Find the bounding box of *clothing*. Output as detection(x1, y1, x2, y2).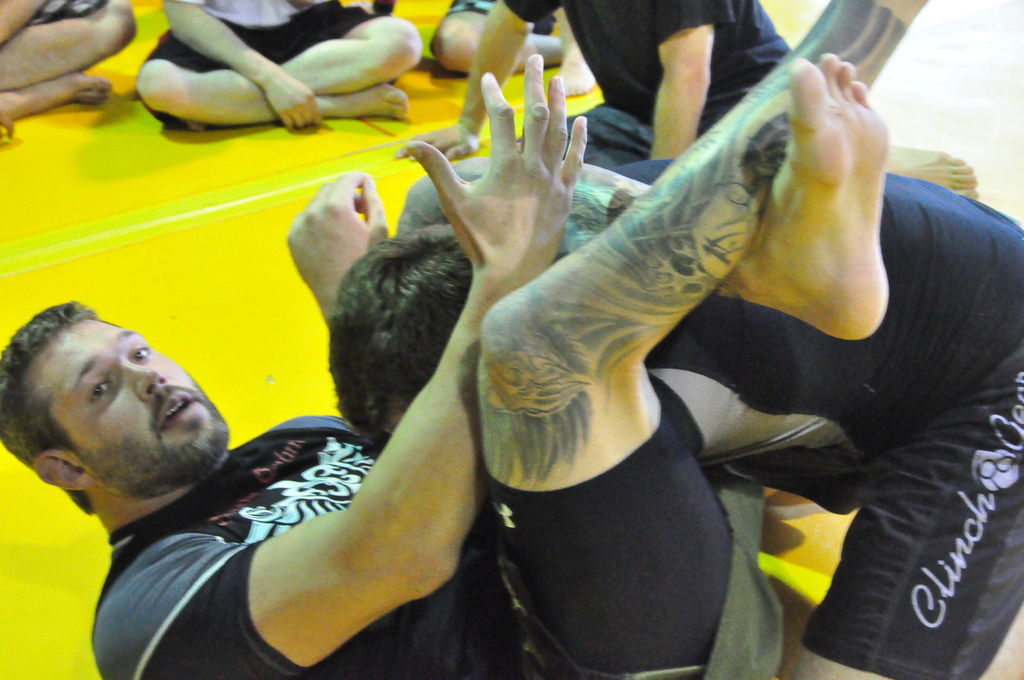
detection(522, 0, 792, 169).
